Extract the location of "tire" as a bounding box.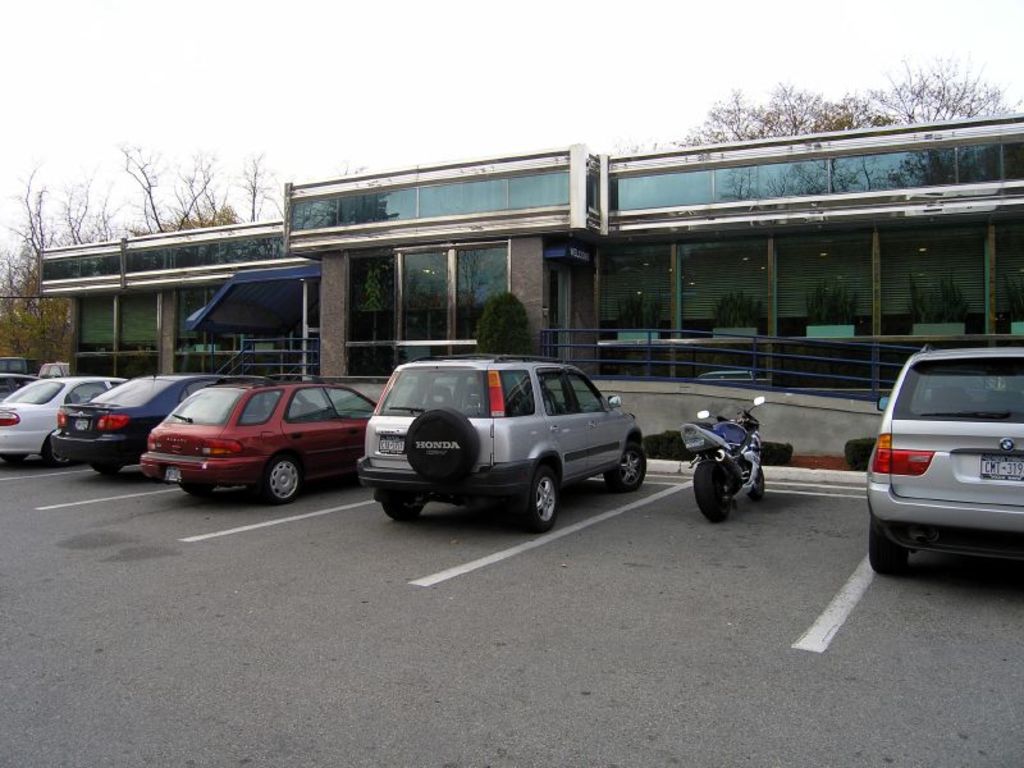
select_region(507, 463, 572, 534).
